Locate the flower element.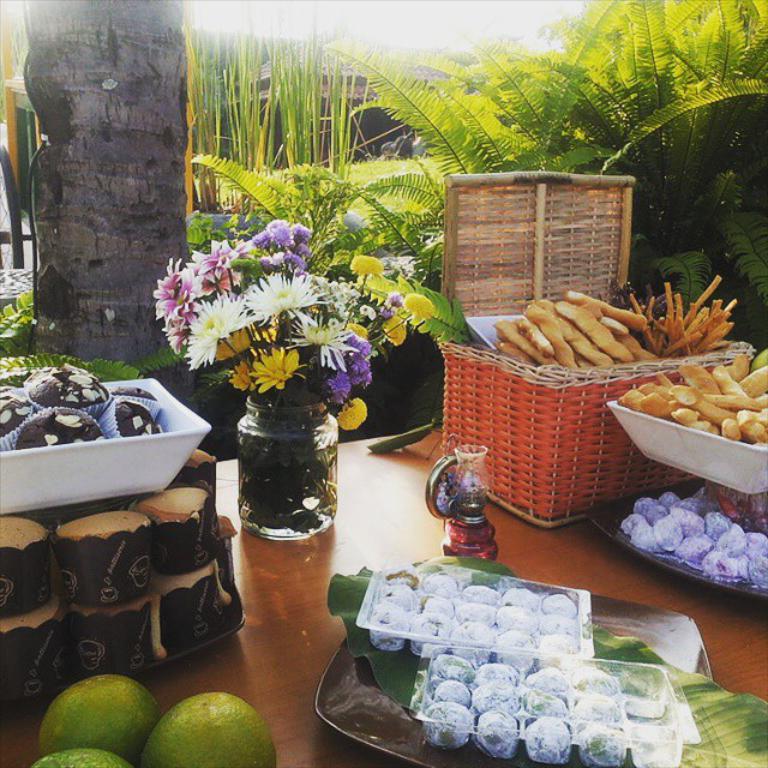
Element bbox: left=299, top=313, right=354, bottom=367.
